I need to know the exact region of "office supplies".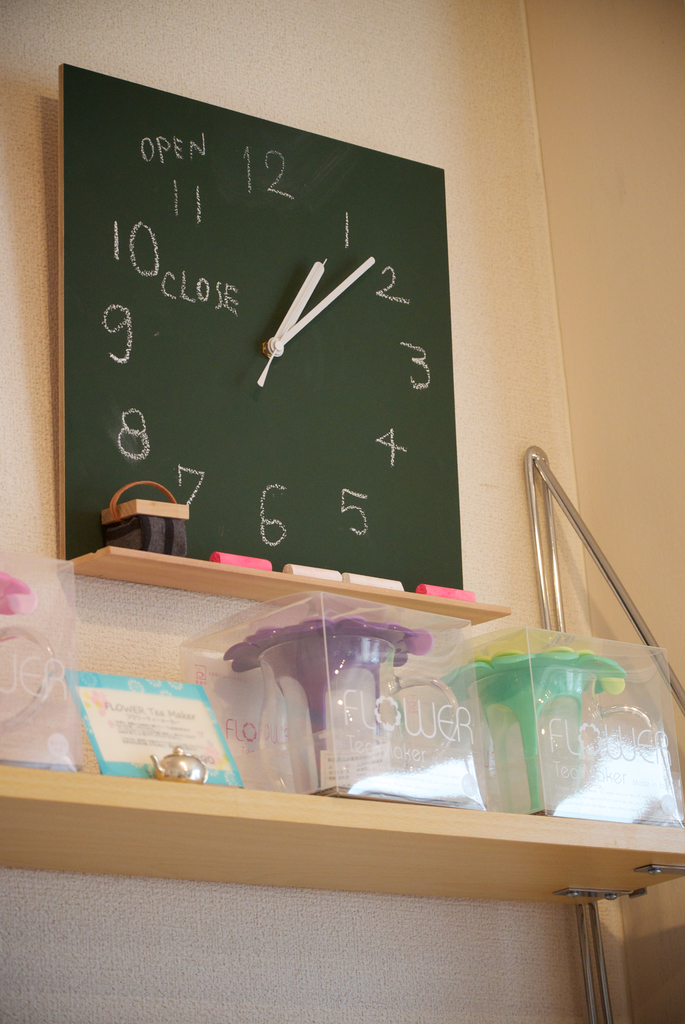
Region: BBox(338, 566, 407, 598).
